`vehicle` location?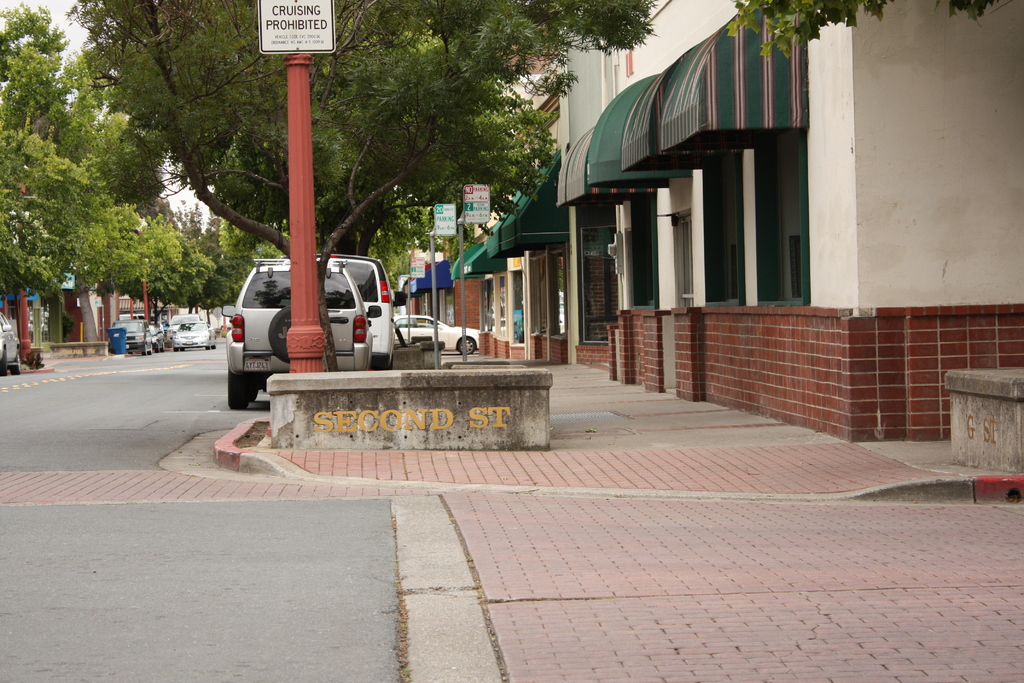
<box>0,310,20,375</box>
